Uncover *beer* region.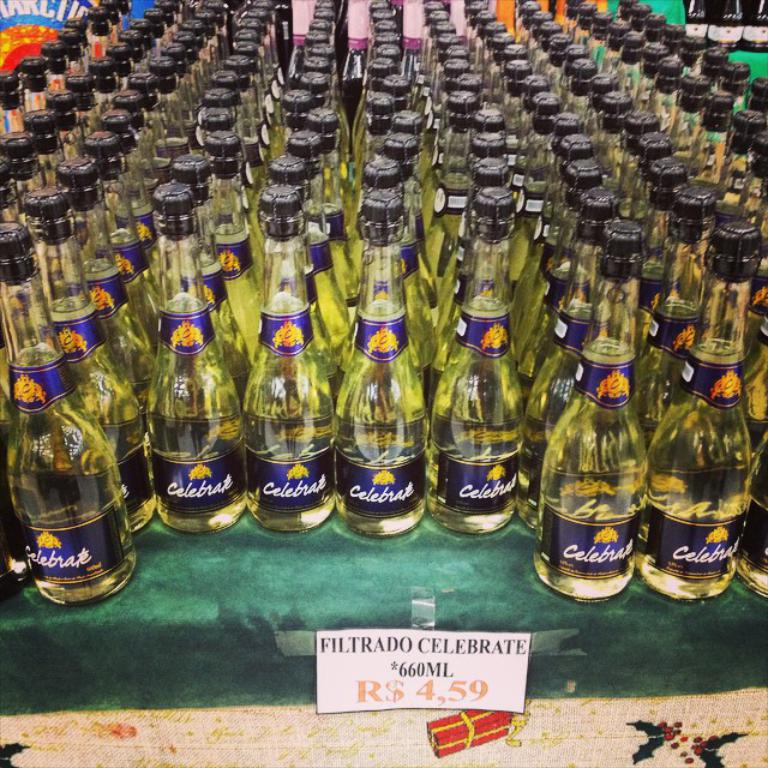
Uncovered: 92,120,163,322.
